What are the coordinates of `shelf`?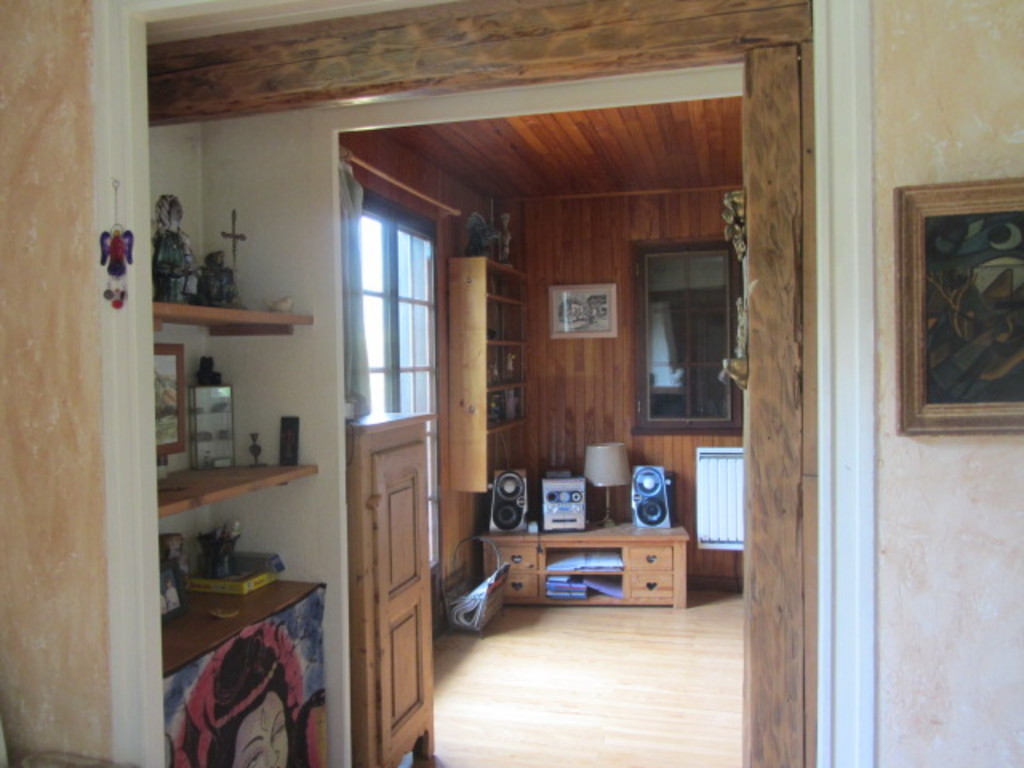
BBox(480, 520, 694, 608).
